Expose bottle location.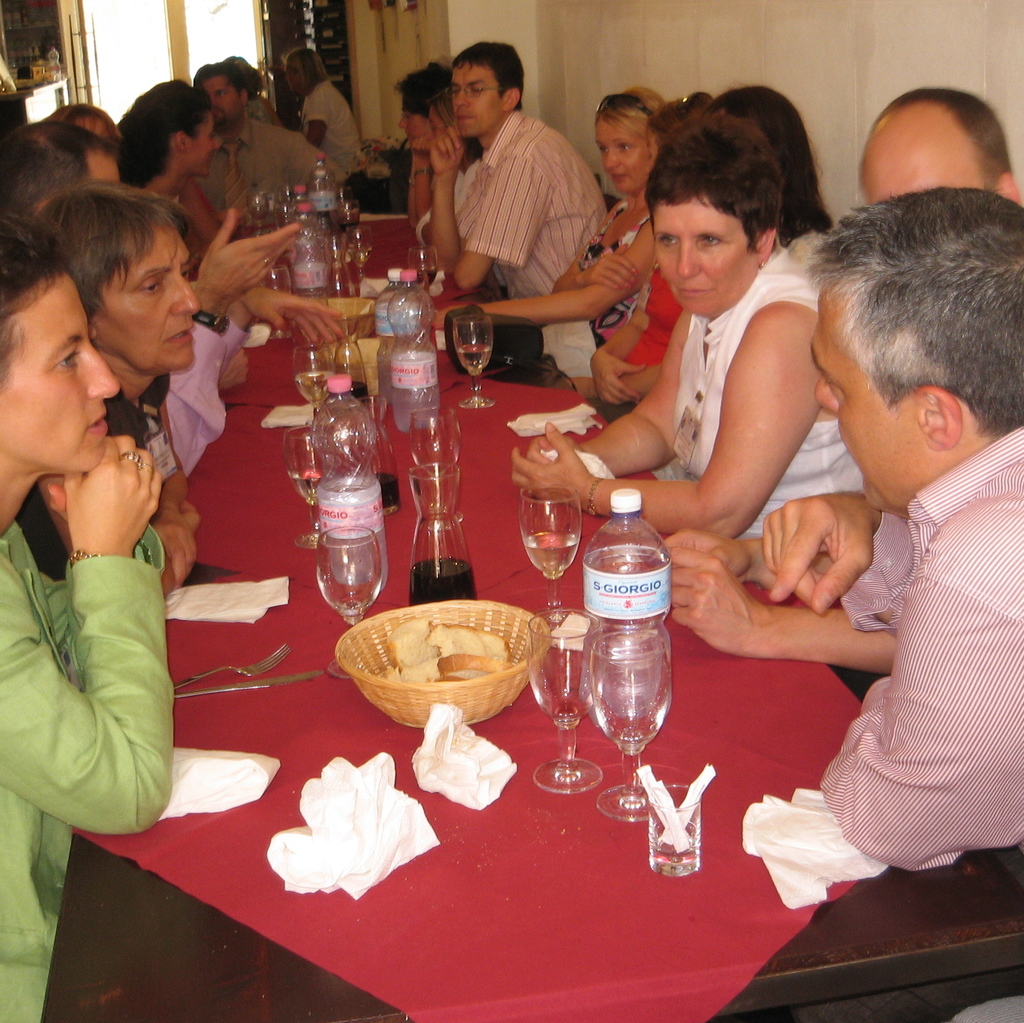
Exposed at l=575, t=491, r=667, b=744.
